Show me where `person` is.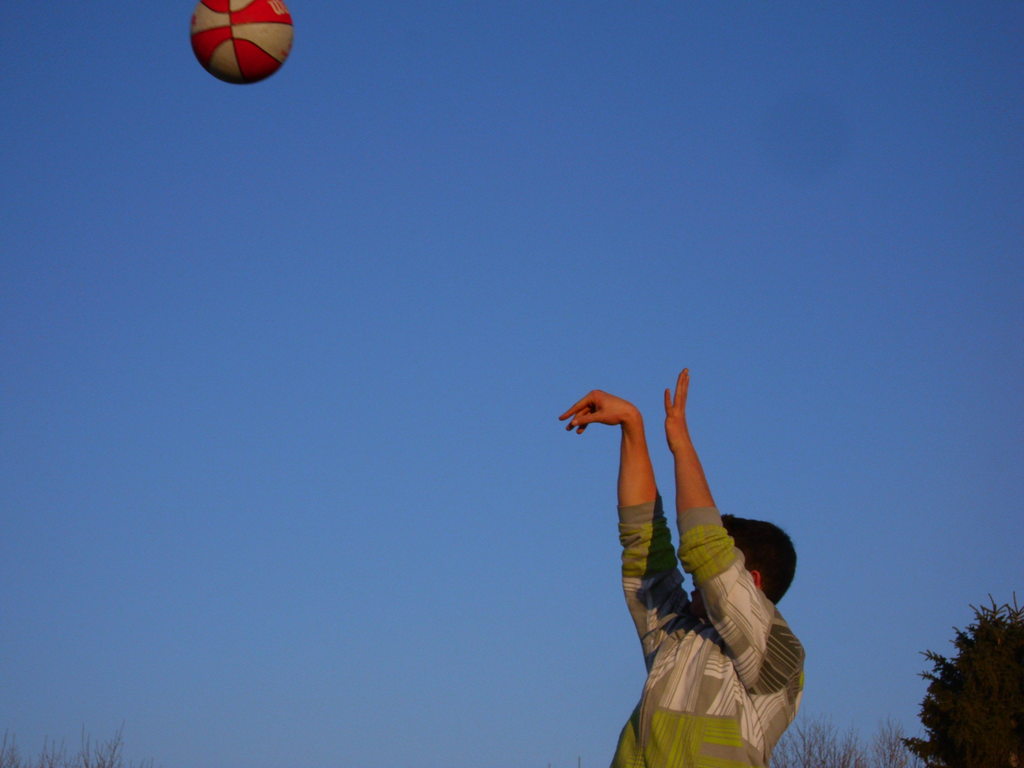
`person` is at {"x1": 553, "y1": 353, "x2": 801, "y2": 744}.
